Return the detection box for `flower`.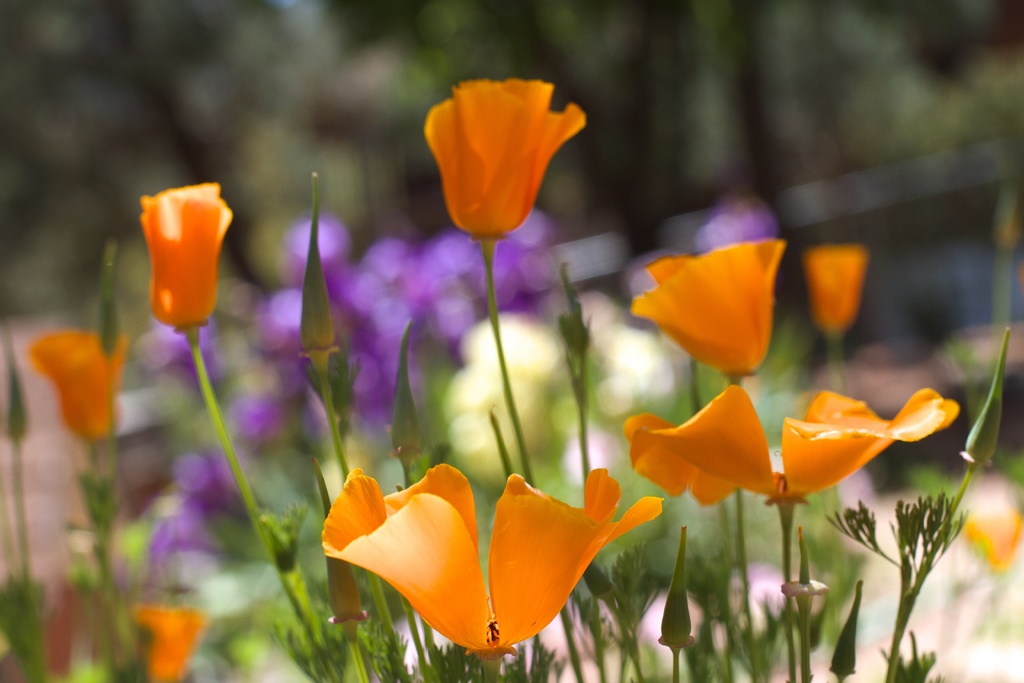
{"left": 630, "top": 233, "right": 788, "bottom": 372}.
